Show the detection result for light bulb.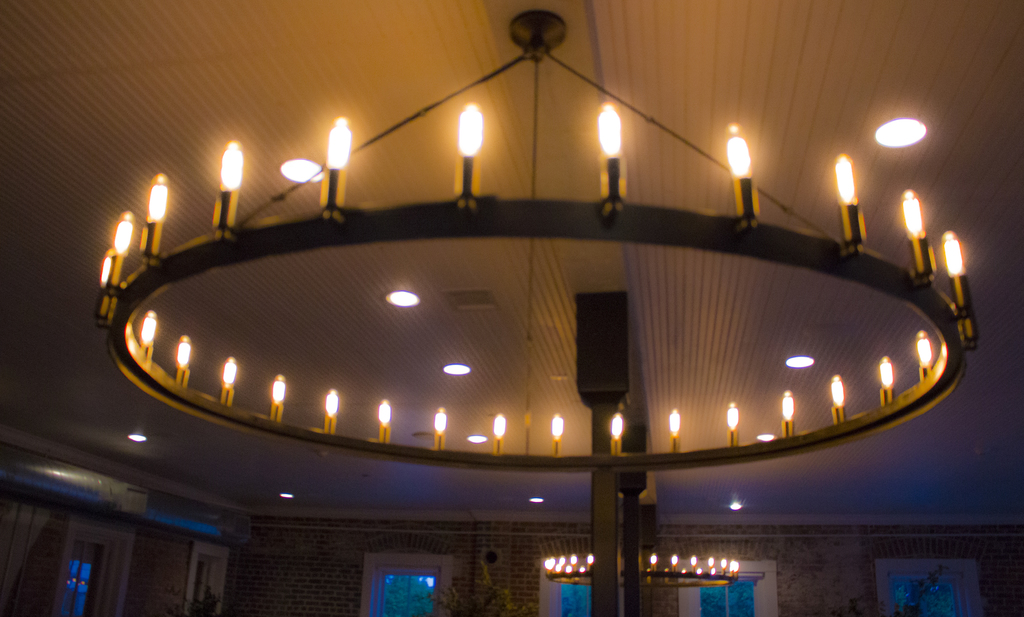
rect(598, 101, 622, 157).
